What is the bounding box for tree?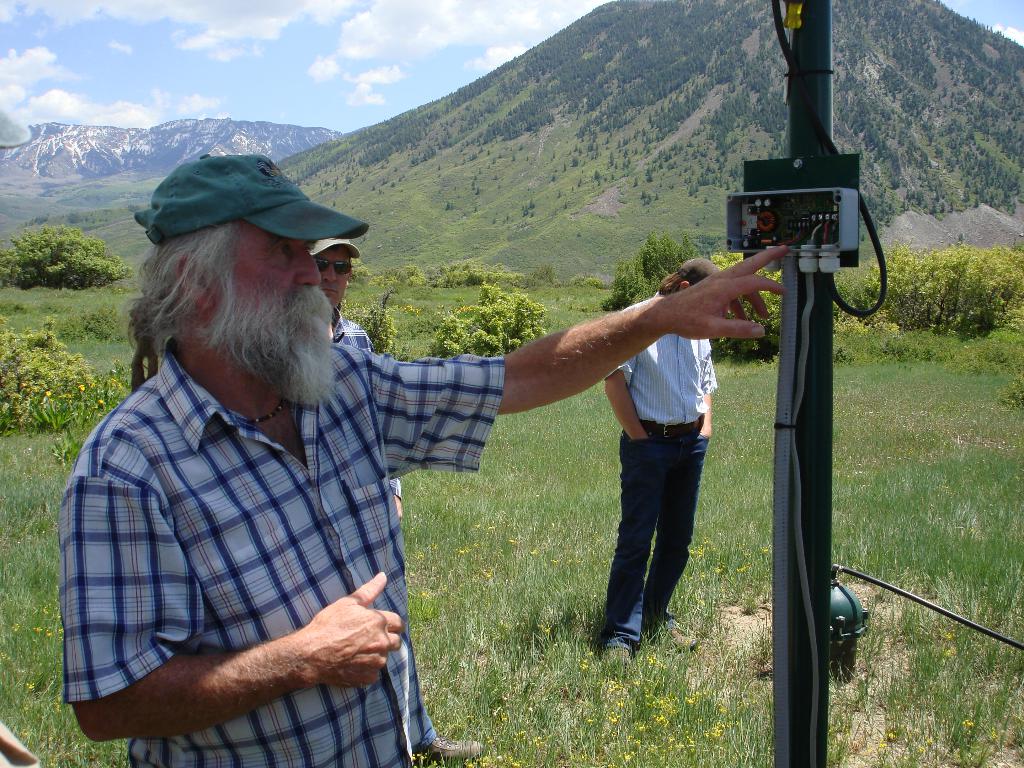
locate(426, 298, 555, 371).
